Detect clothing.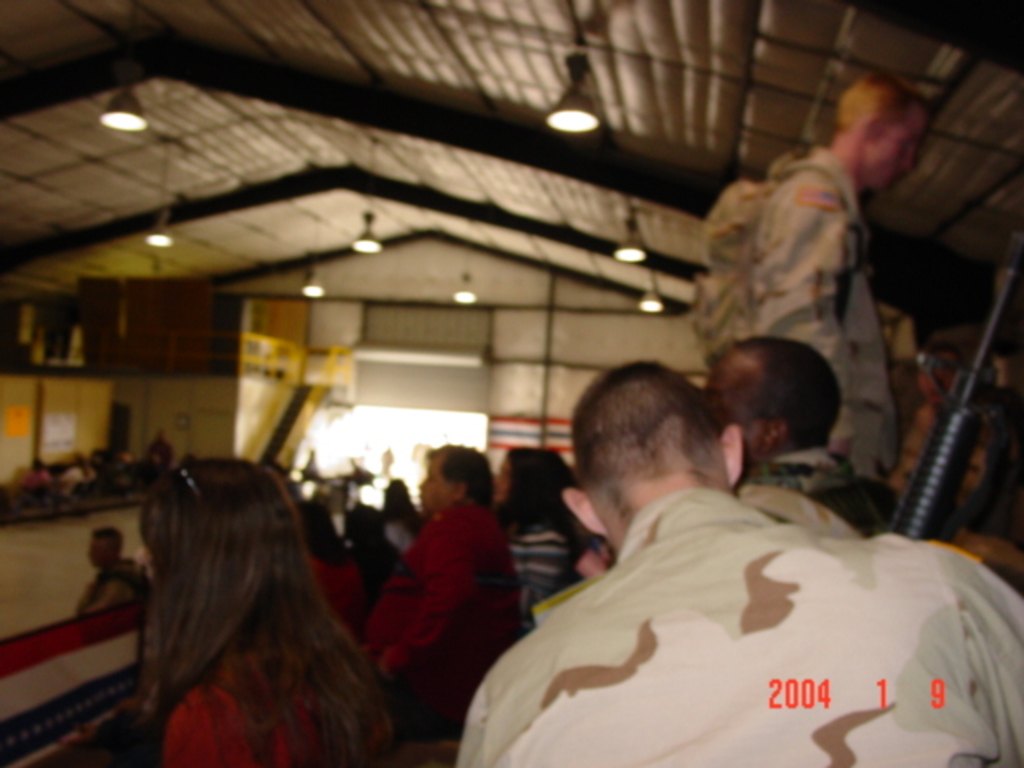
Detected at {"x1": 19, "y1": 469, "x2": 48, "y2": 488}.
